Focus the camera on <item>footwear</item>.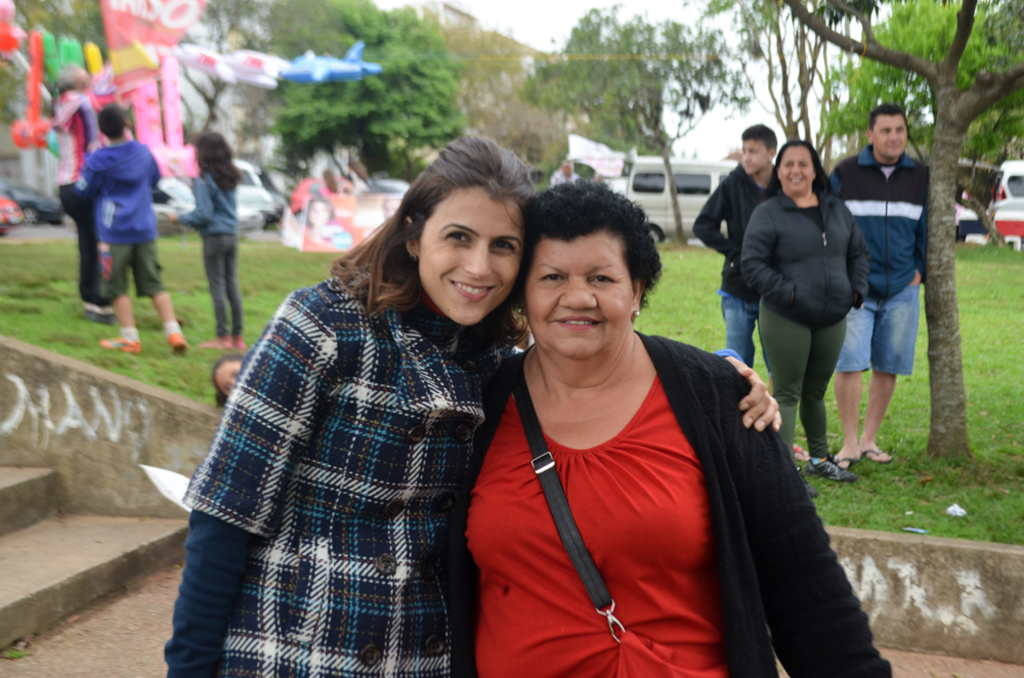
Focus region: bbox=[835, 453, 856, 474].
